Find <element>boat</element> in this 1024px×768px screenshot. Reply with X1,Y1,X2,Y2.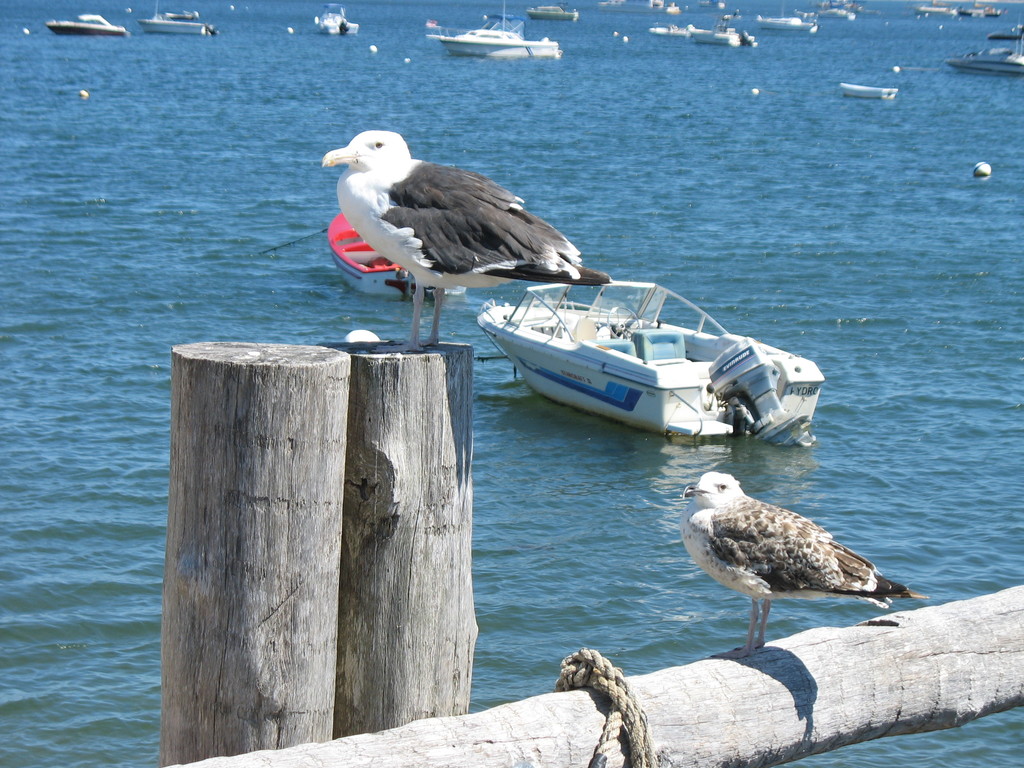
469,268,830,457.
